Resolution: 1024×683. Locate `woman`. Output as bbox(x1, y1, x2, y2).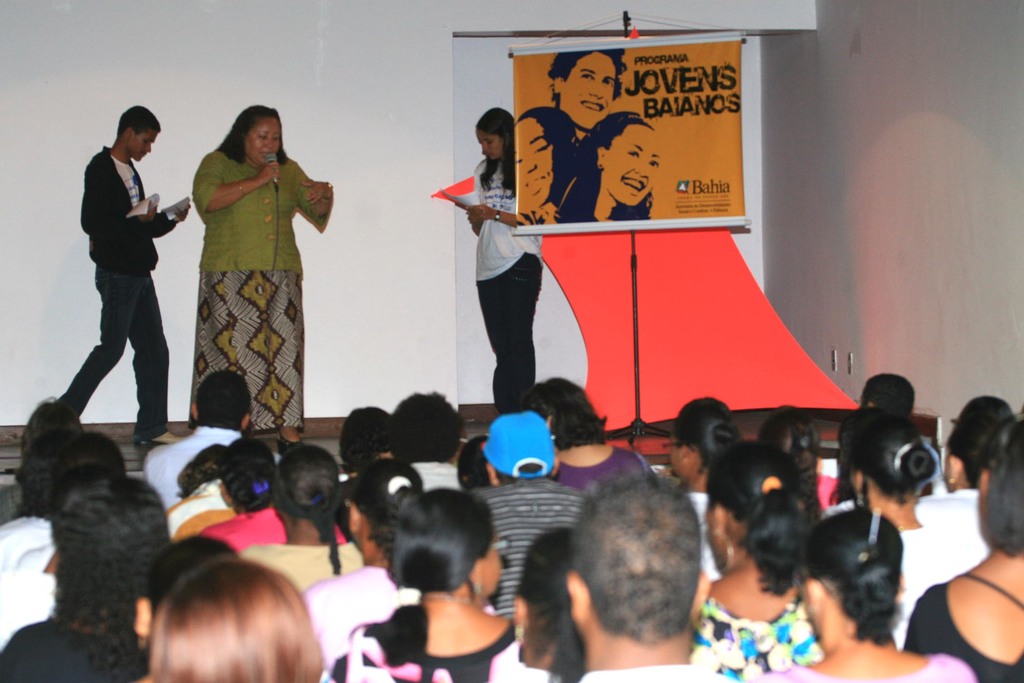
bbox(908, 415, 1023, 682).
